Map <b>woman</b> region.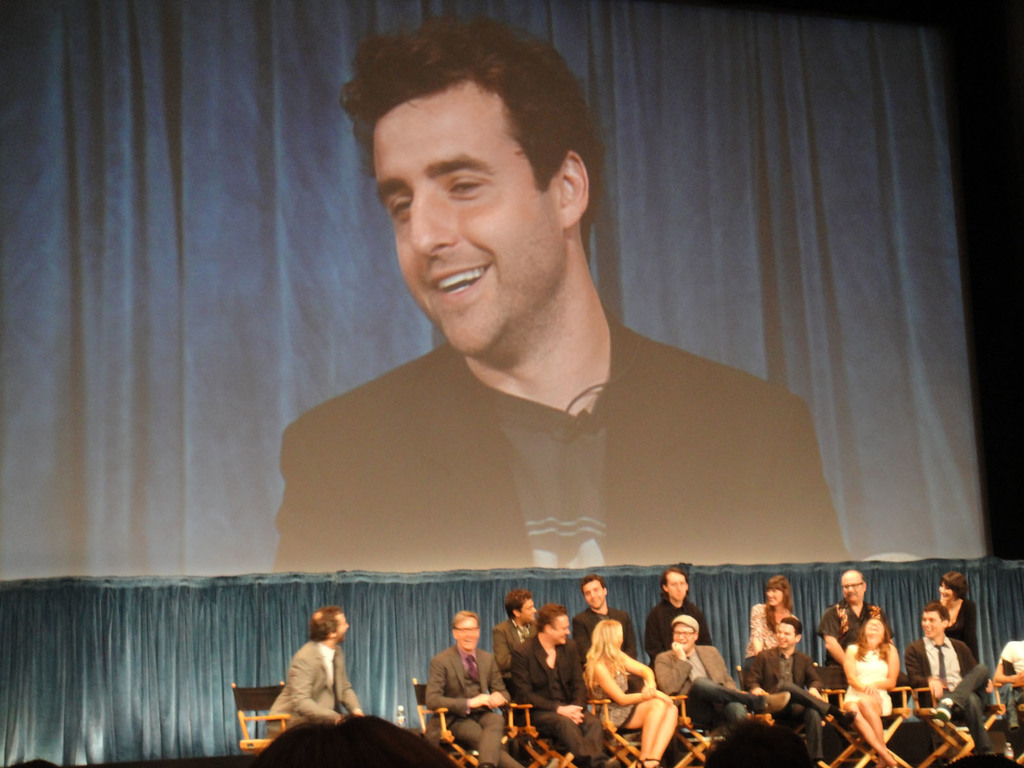
Mapped to 925:571:989:671.
